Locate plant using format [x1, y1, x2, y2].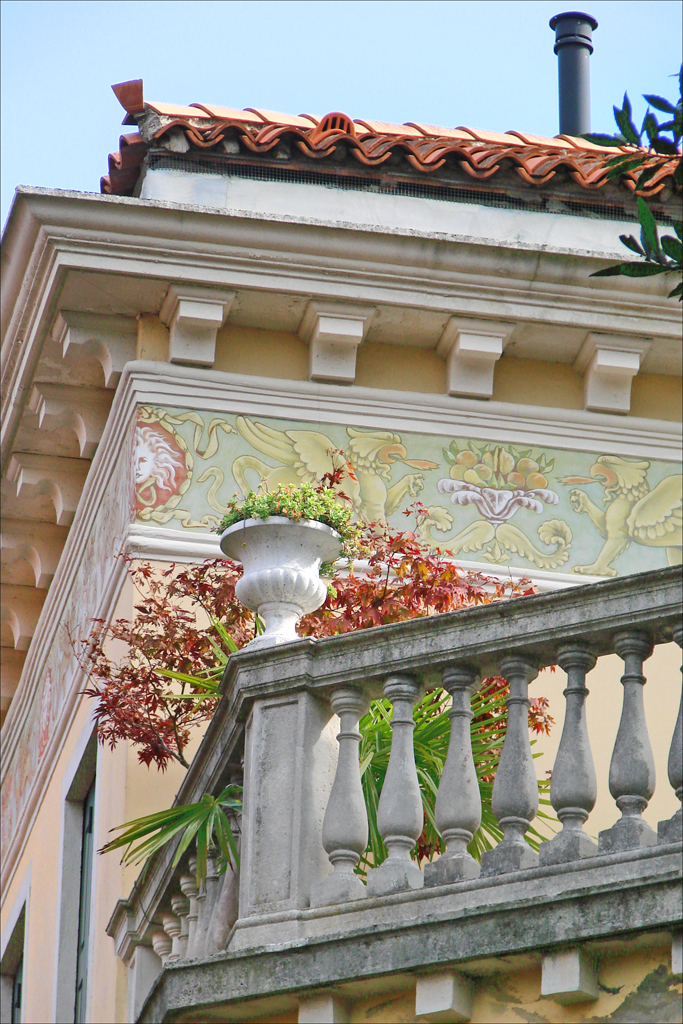
[573, 57, 682, 320].
